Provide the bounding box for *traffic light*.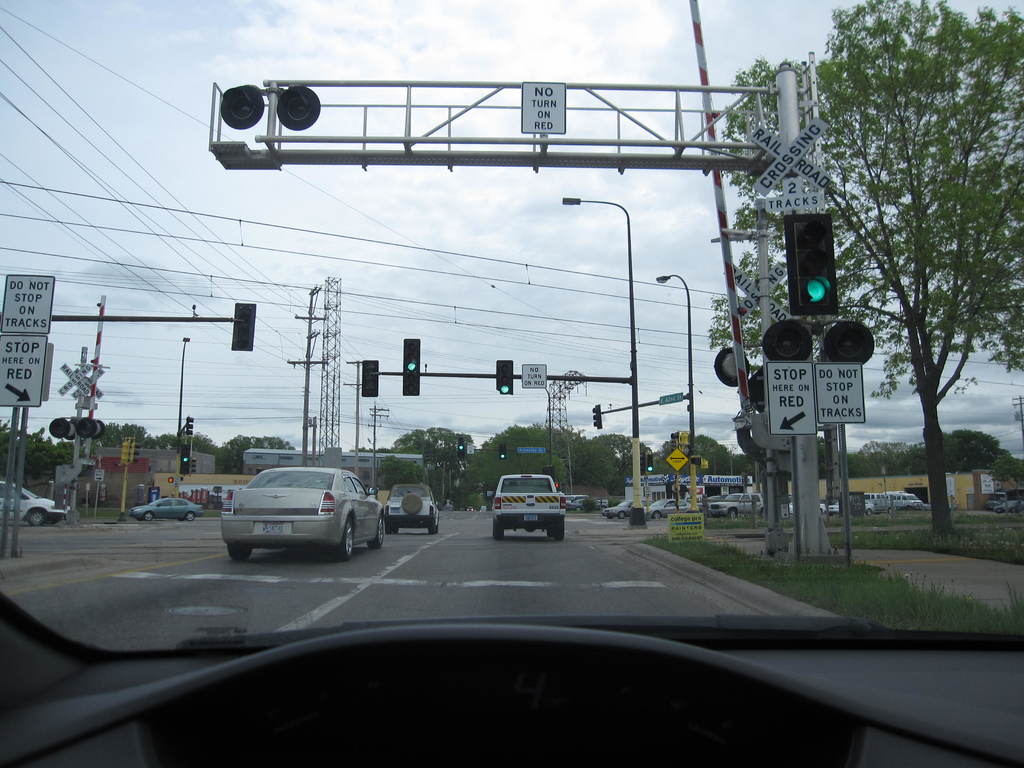
(179, 444, 191, 474).
